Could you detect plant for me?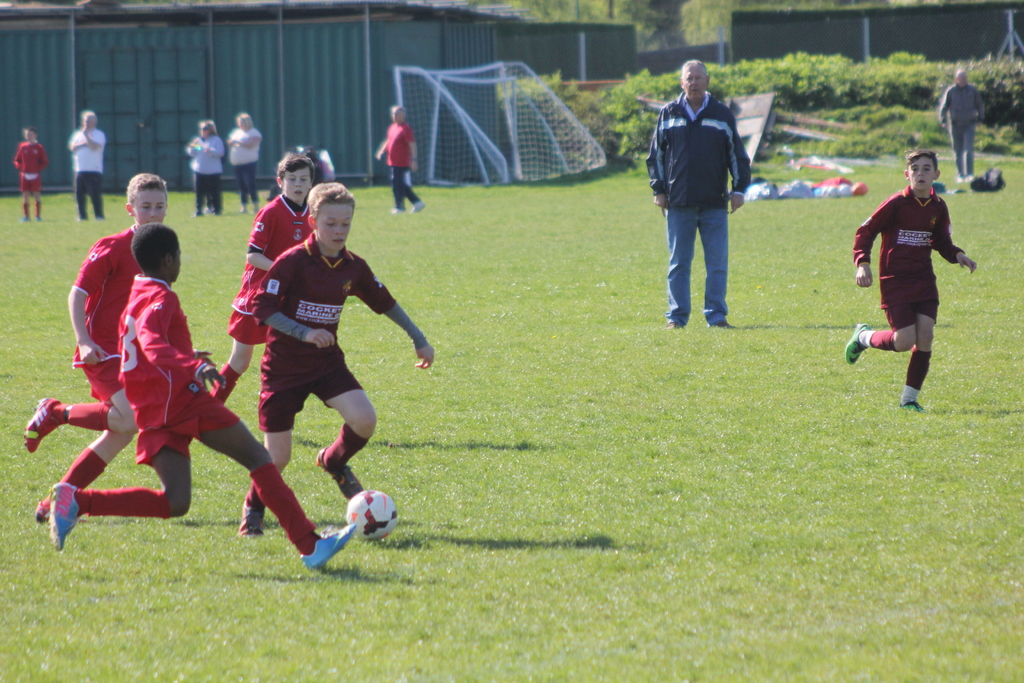
Detection result: bbox=[863, 106, 903, 128].
